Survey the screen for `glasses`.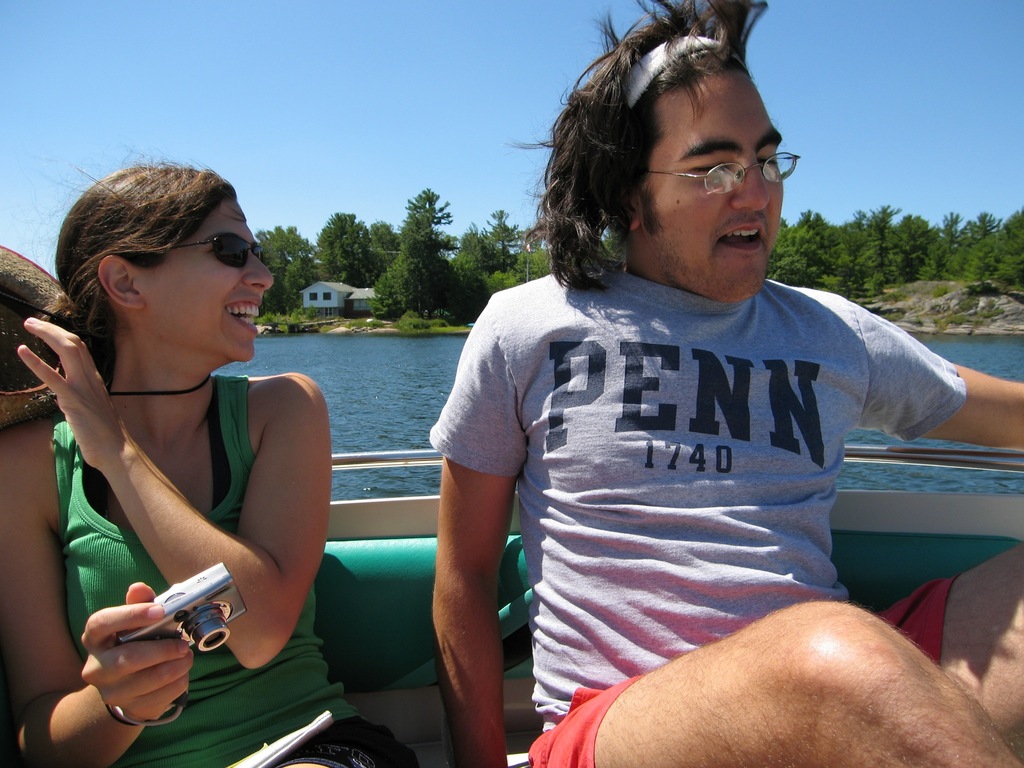
Survey found: bbox(168, 235, 266, 269).
